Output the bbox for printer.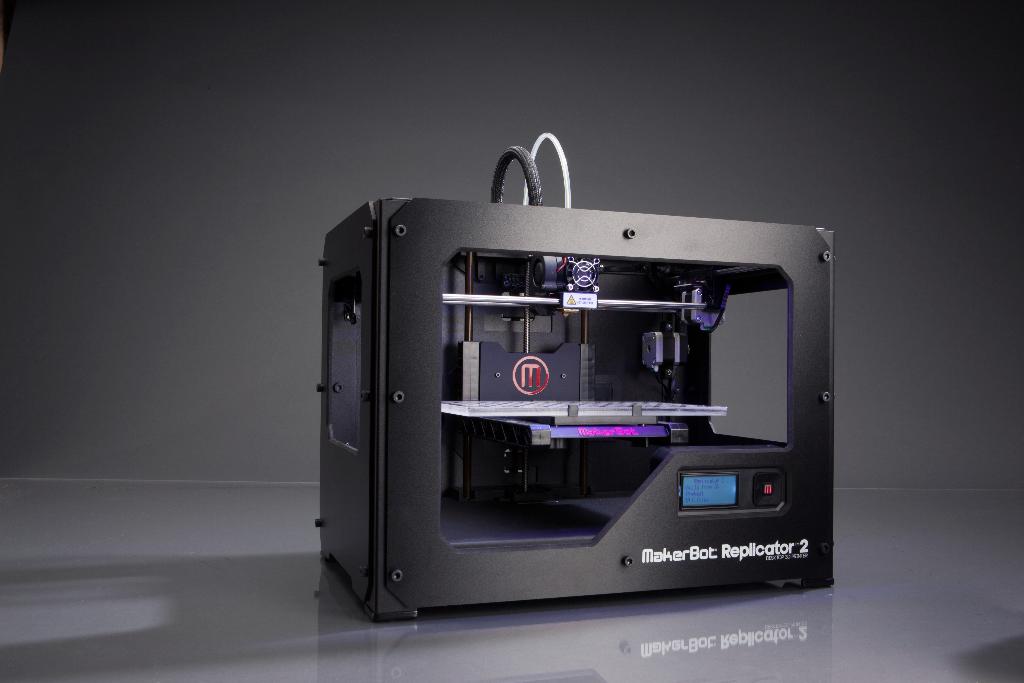
bbox=[320, 135, 836, 621].
